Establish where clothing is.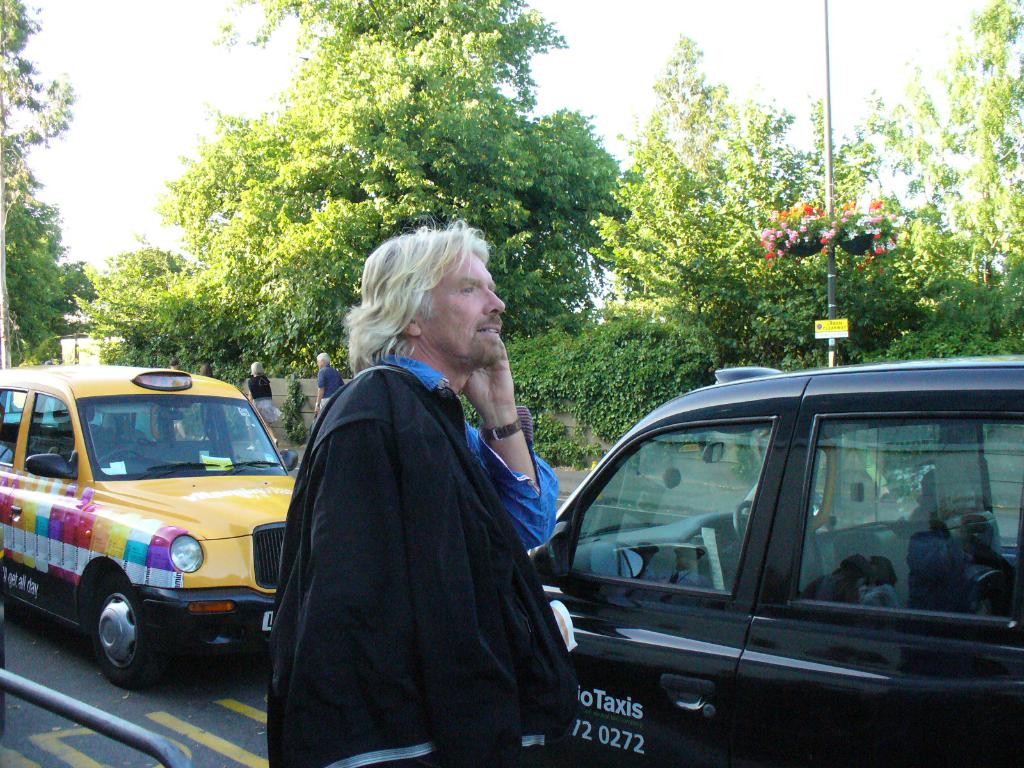
Established at <region>314, 366, 345, 408</region>.
